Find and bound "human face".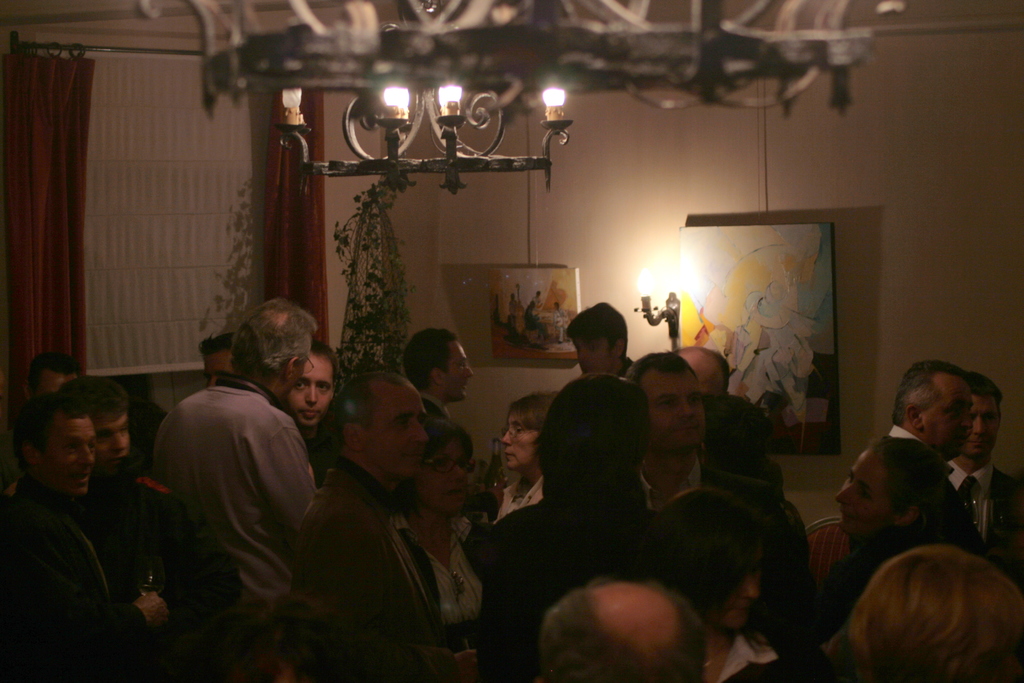
Bound: (644, 364, 701, 454).
